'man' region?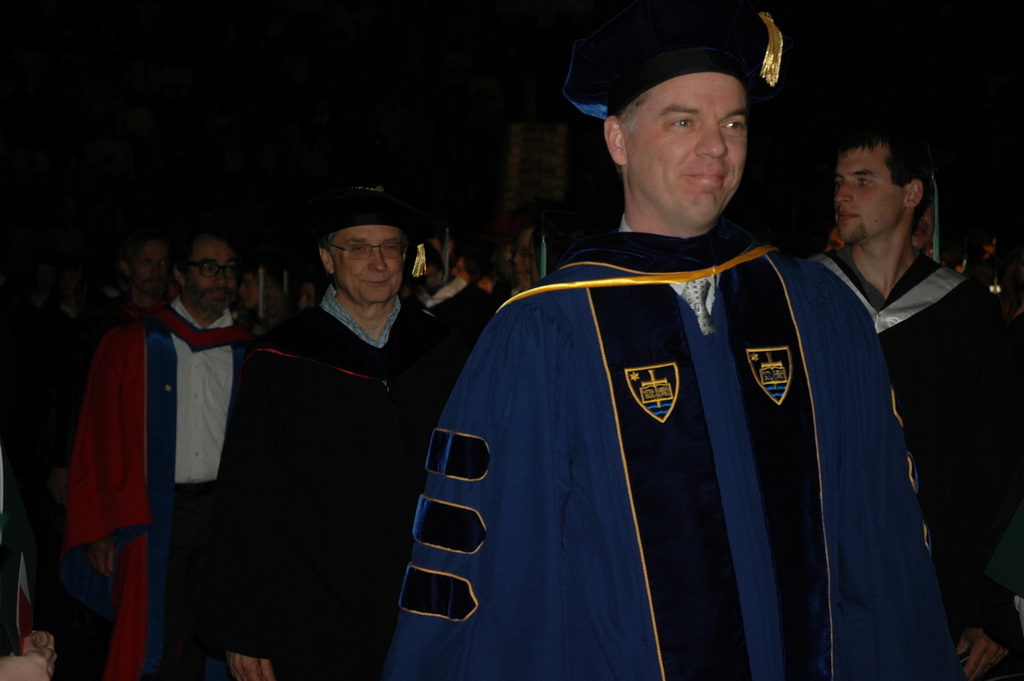
l=204, t=186, r=474, b=678
